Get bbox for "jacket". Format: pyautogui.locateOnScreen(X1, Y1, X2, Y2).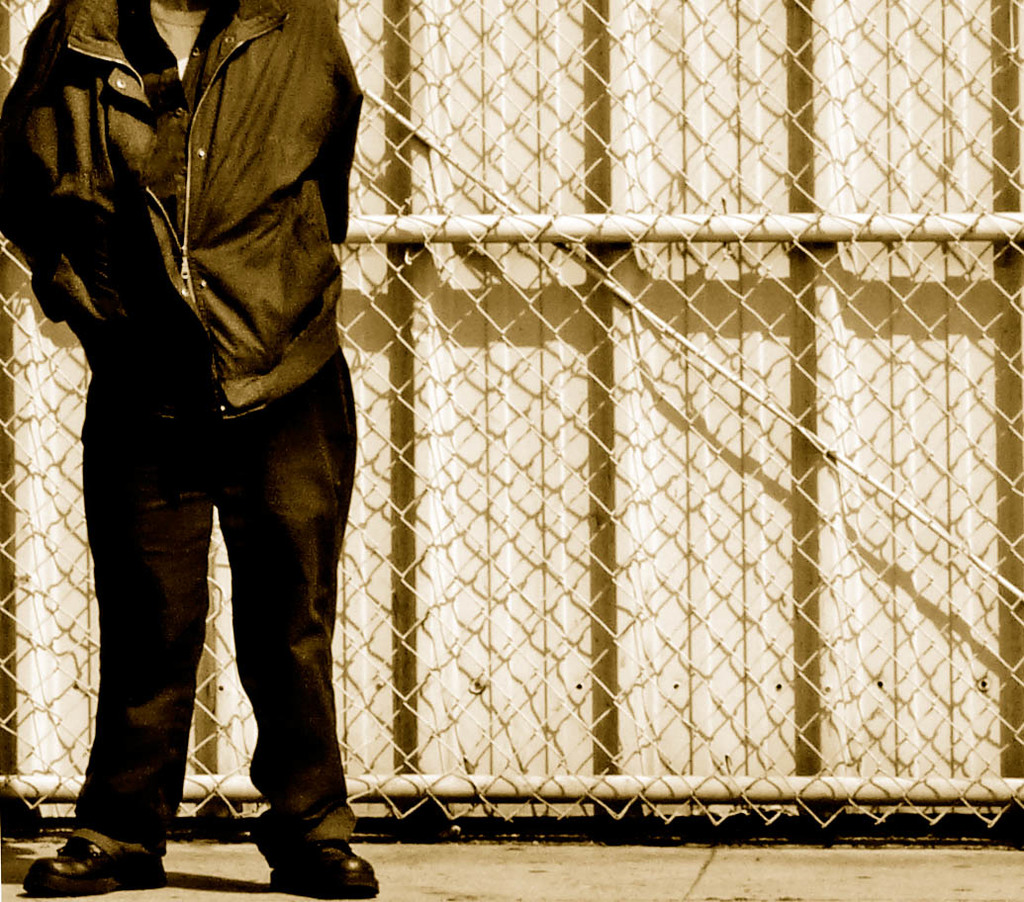
pyautogui.locateOnScreen(27, 5, 367, 389).
